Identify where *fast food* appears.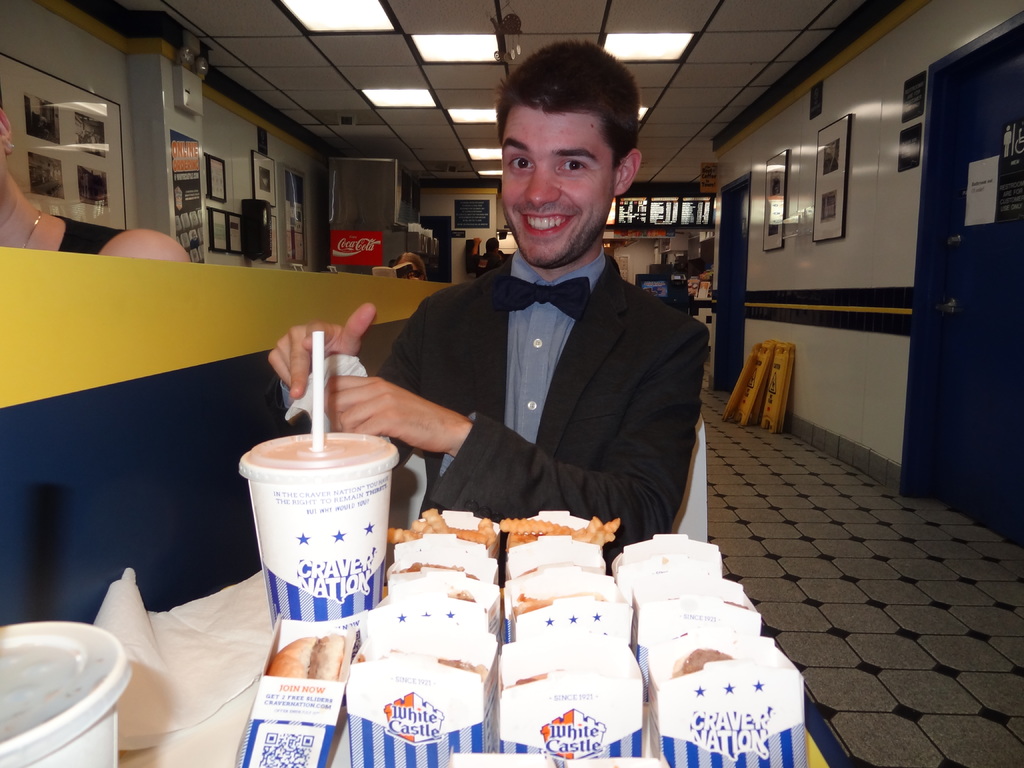
Appears at l=515, t=593, r=607, b=617.
